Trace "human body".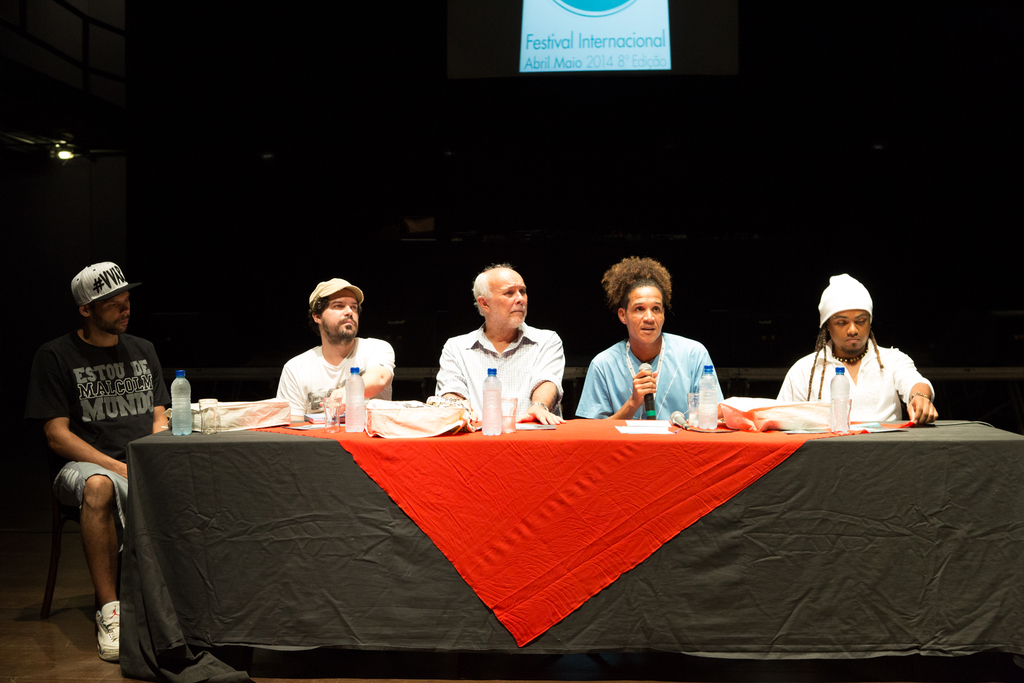
Traced to bbox=(424, 263, 575, 419).
